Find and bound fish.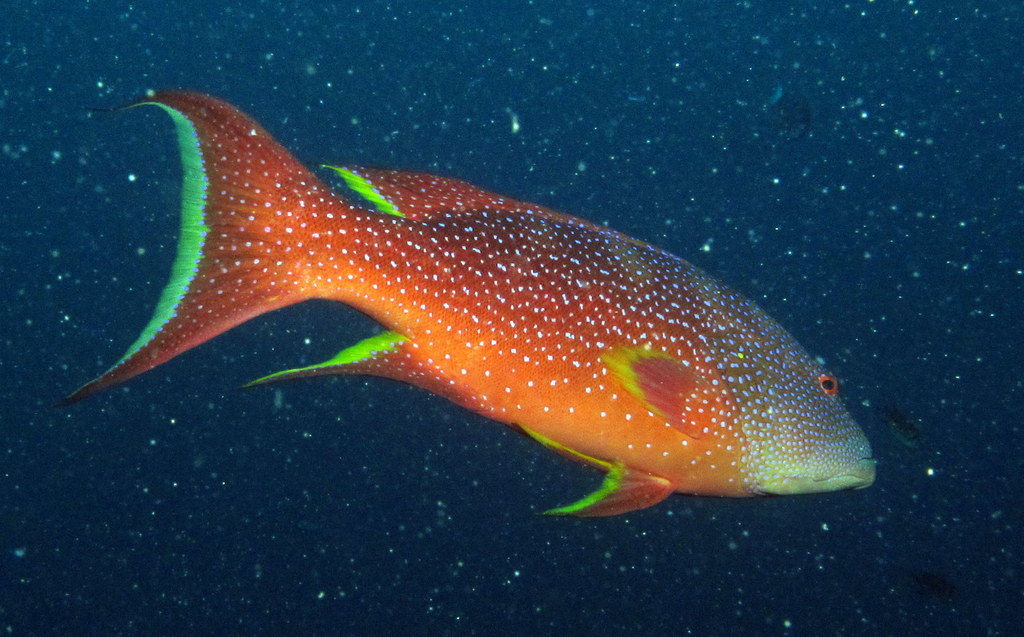
Bound: l=44, t=83, r=876, b=519.
